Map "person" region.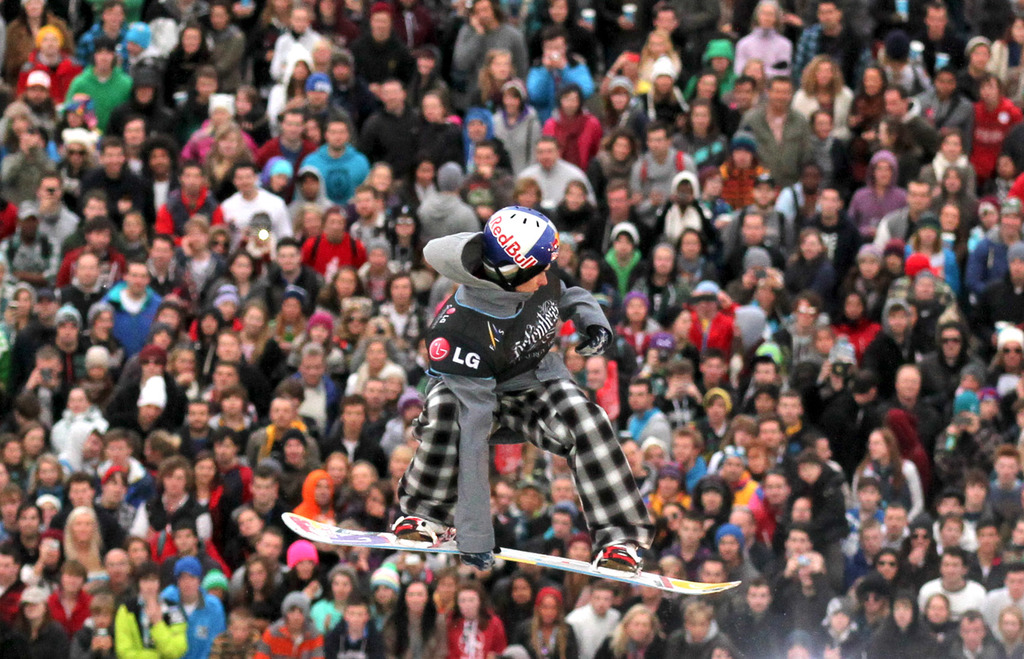
Mapped to (left=568, top=251, right=602, bottom=313).
